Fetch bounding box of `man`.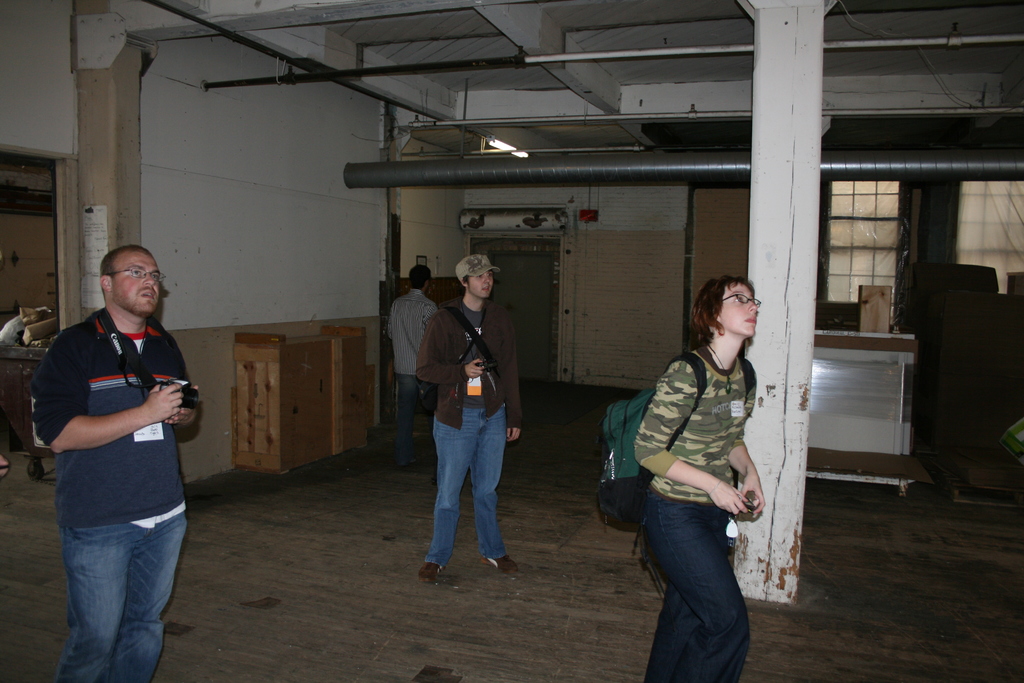
Bbox: crop(385, 266, 442, 479).
